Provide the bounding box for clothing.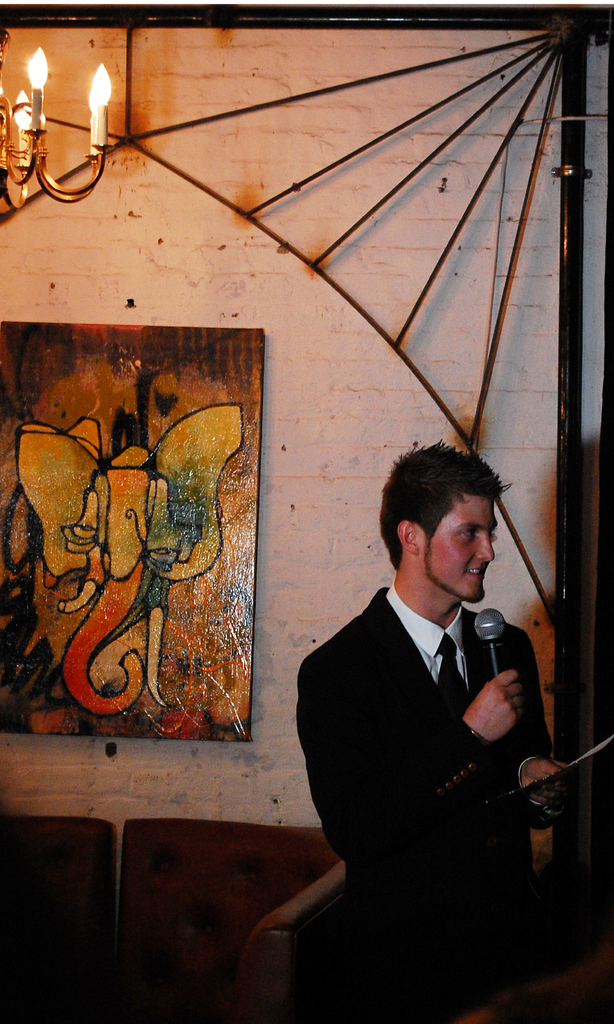
x1=290, y1=529, x2=568, y2=987.
